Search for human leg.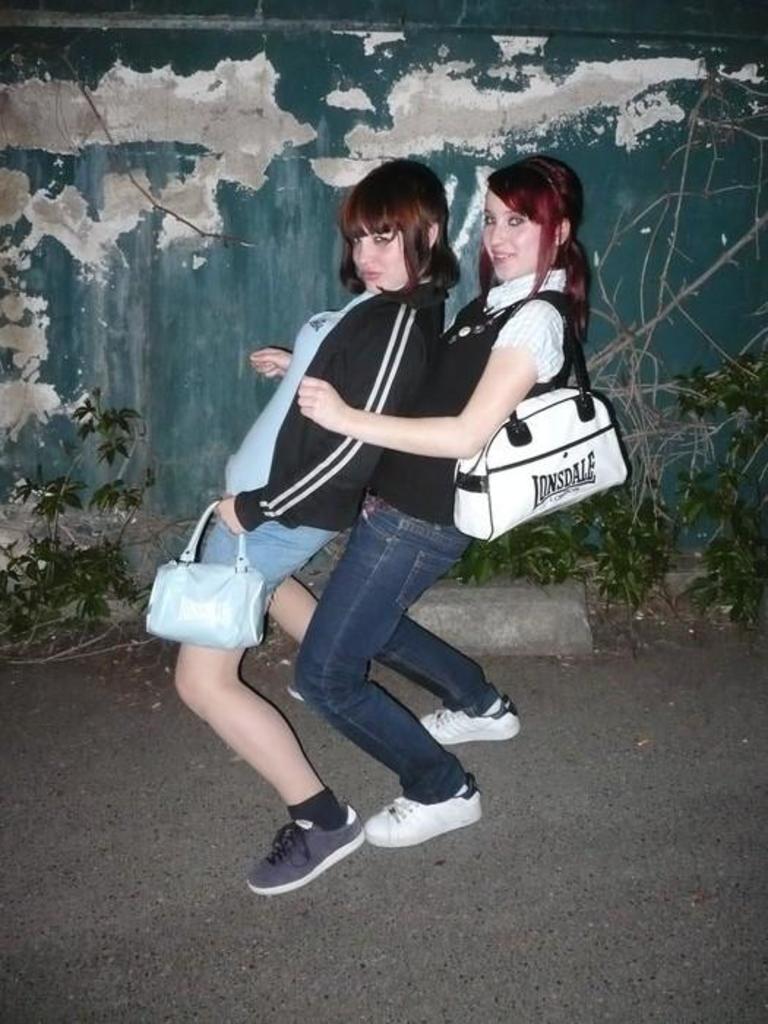
Found at bbox=[271, 573, 319, 638].
